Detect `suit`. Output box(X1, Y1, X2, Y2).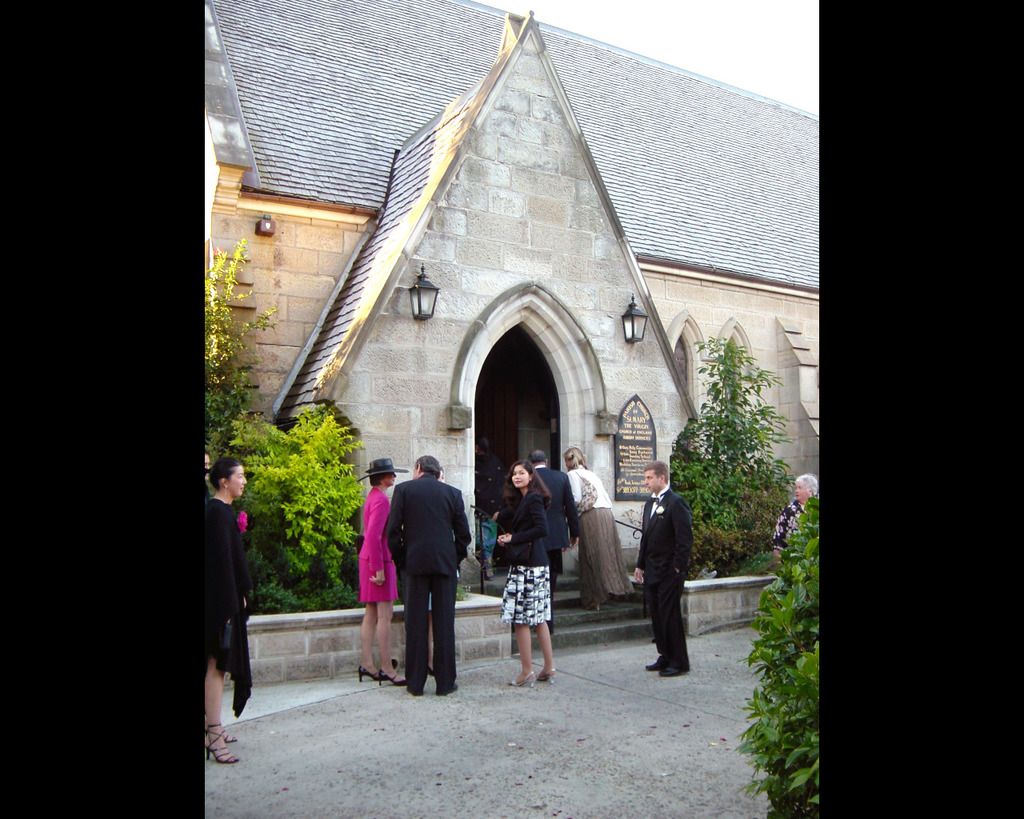
box(370, 469, 472, 702).
